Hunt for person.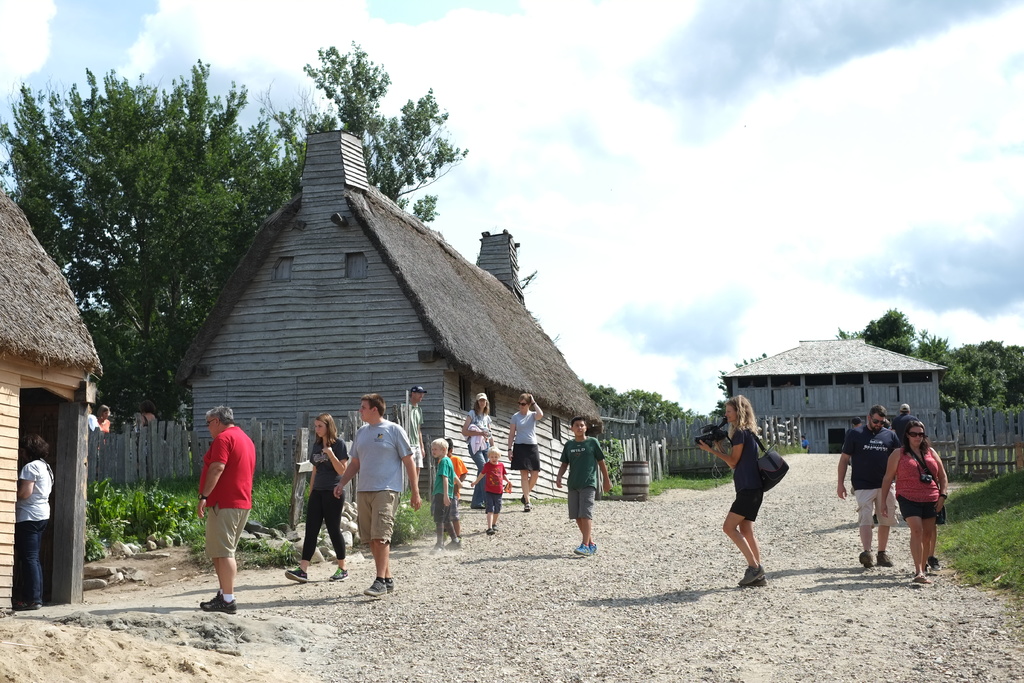
Hunted down at (left=18, top=434, right=55, bottom=613).
